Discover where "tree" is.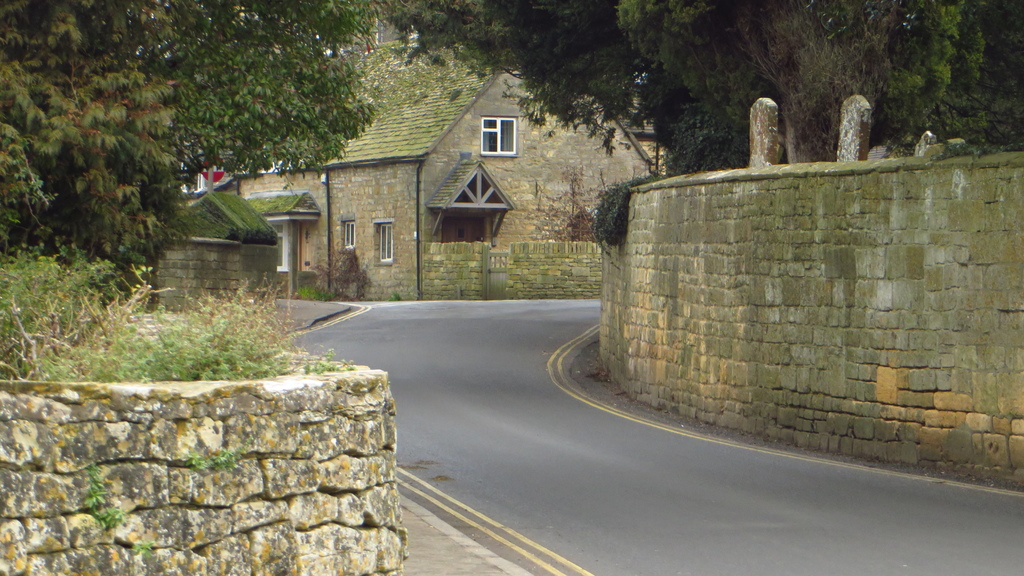
Discovered at x1=520 y1=141 x2=613 y2=248.
